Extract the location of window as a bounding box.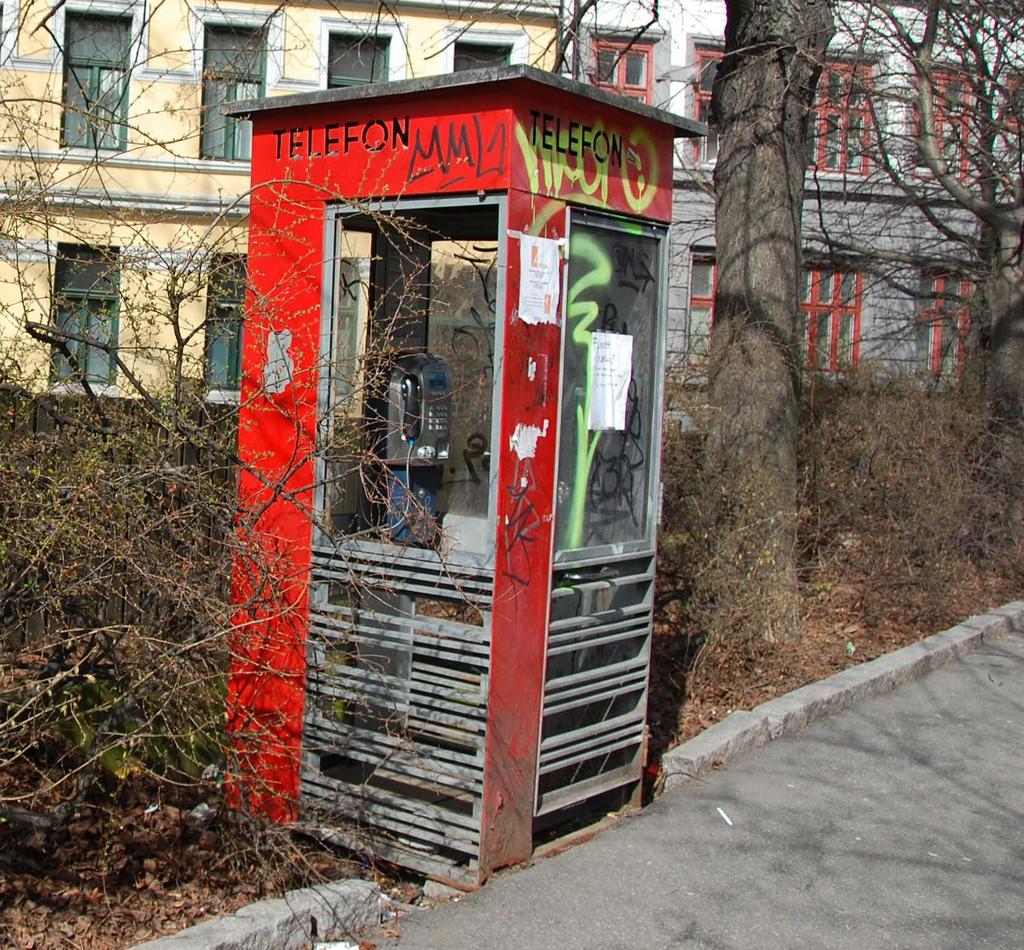
pyautogui.locateOnScreen(31, 209, 118, 391).
